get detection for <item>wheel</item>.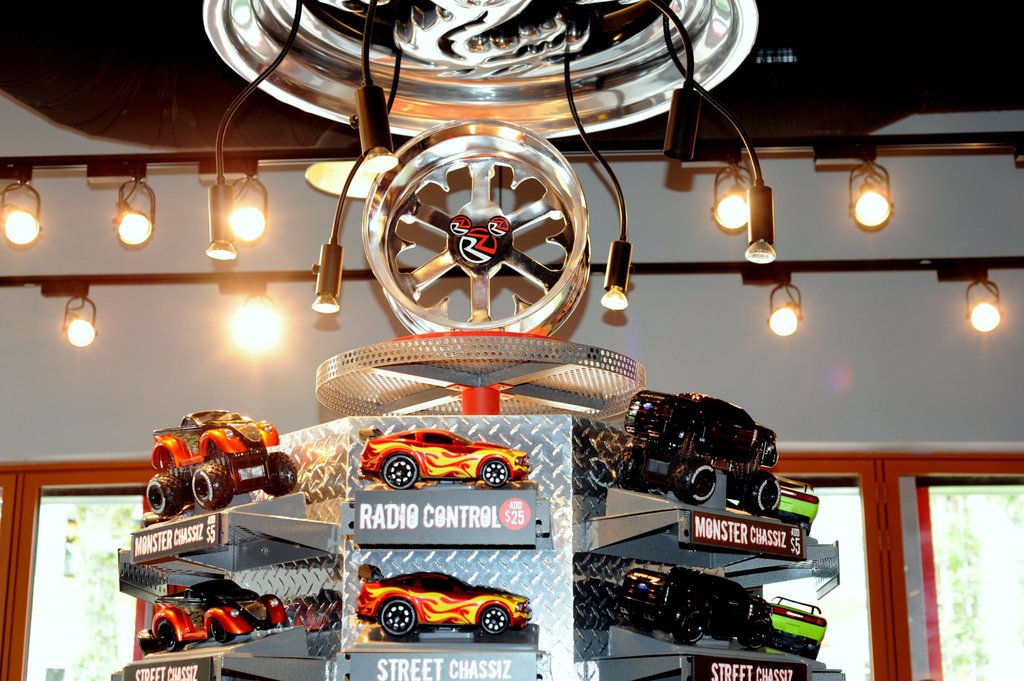
Detection: {"x1": 661, "y1": 593, "x2": 716, "y2": 646}.
